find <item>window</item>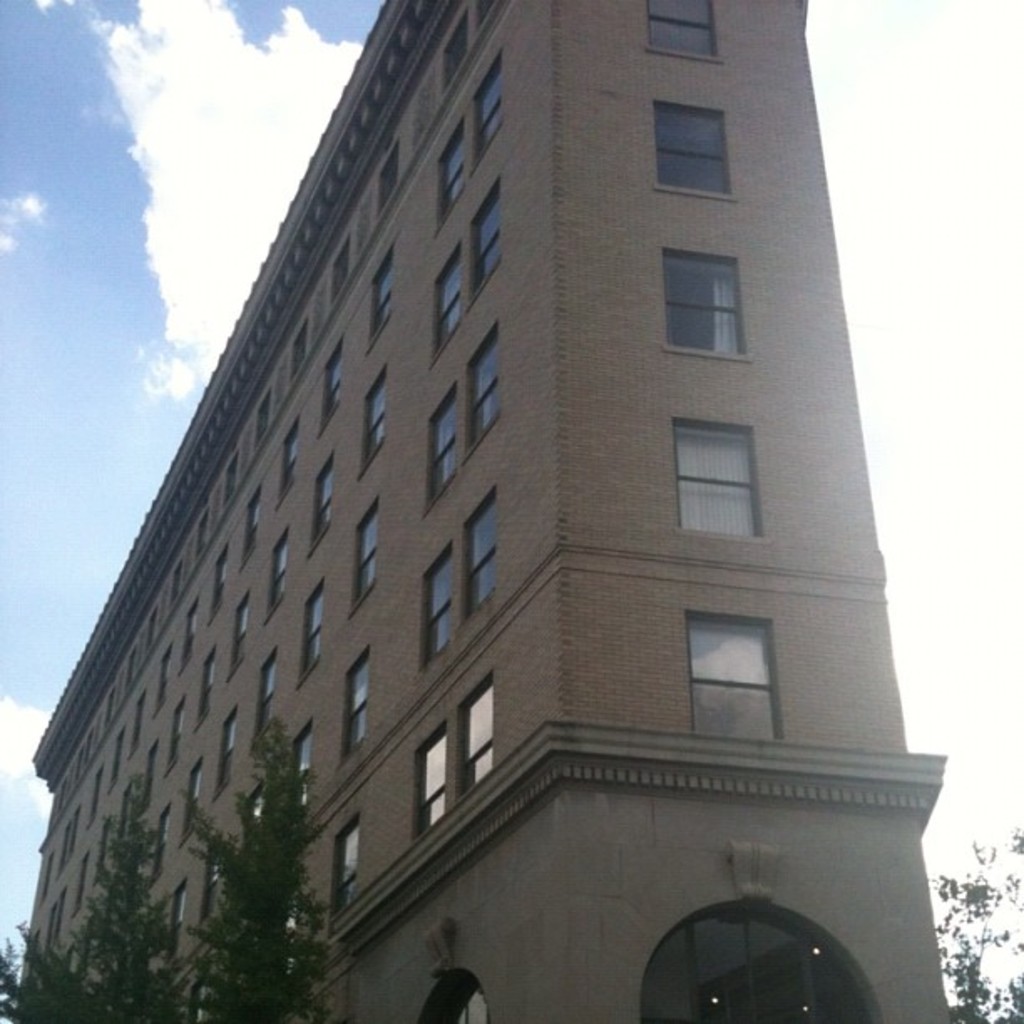
crop(465, 320, 499, 455)
